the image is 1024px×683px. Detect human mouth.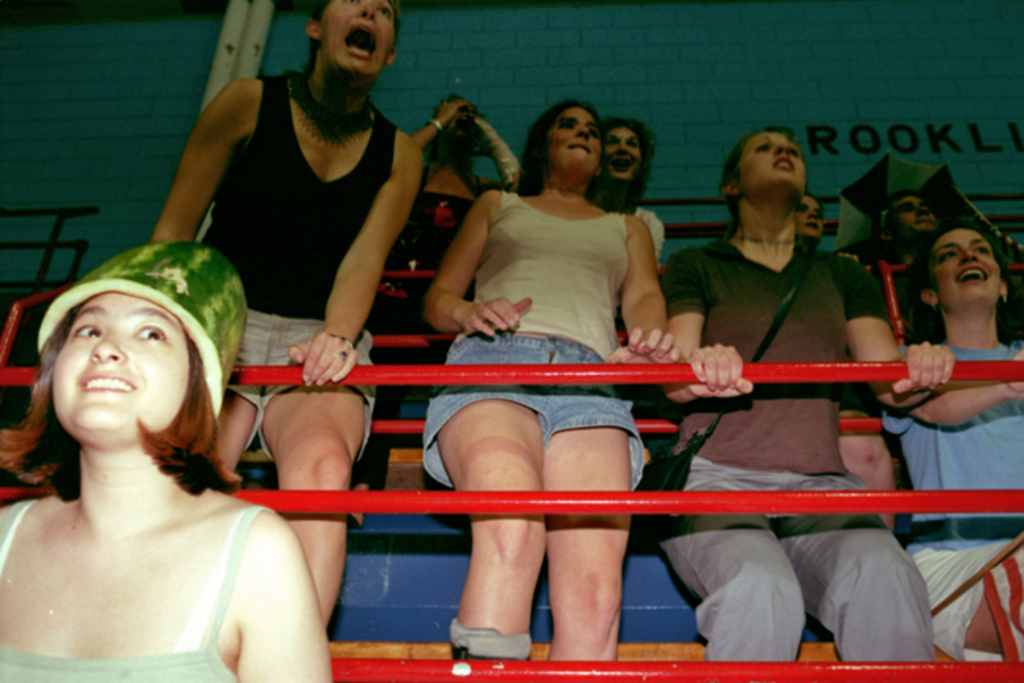
Detection: detection(343, 25, 378, 57).
